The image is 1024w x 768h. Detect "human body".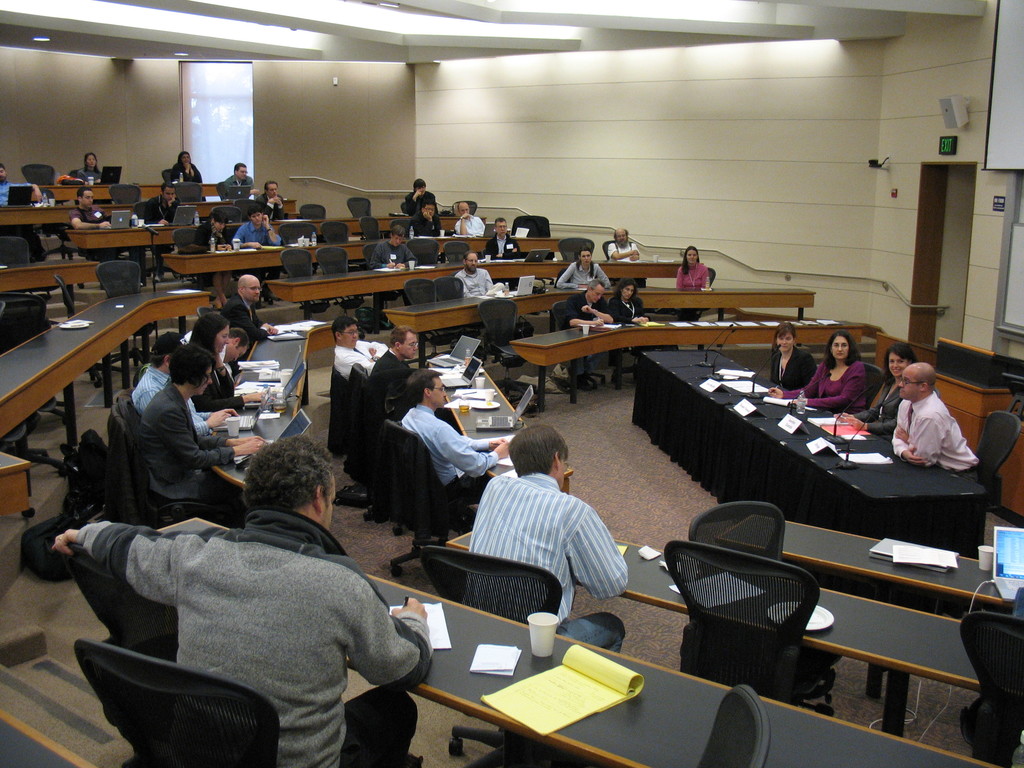
Detection: locate(232, 213, 282, 305).
